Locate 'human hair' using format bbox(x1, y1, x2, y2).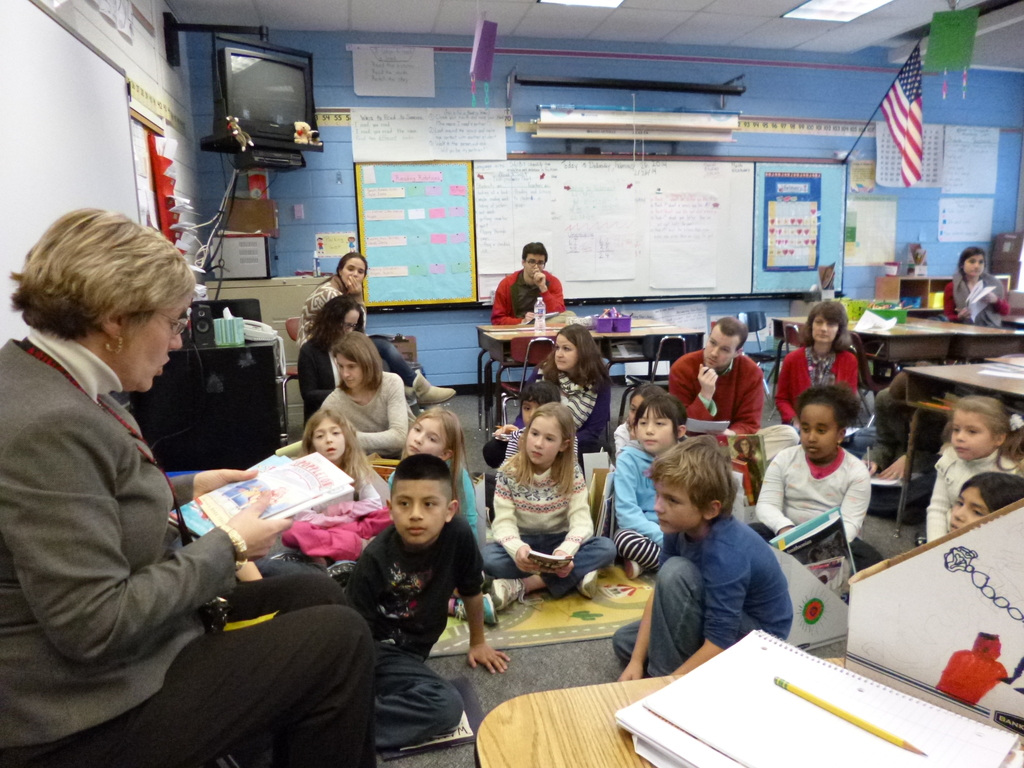
bbox(388, 452, 454, 508).
